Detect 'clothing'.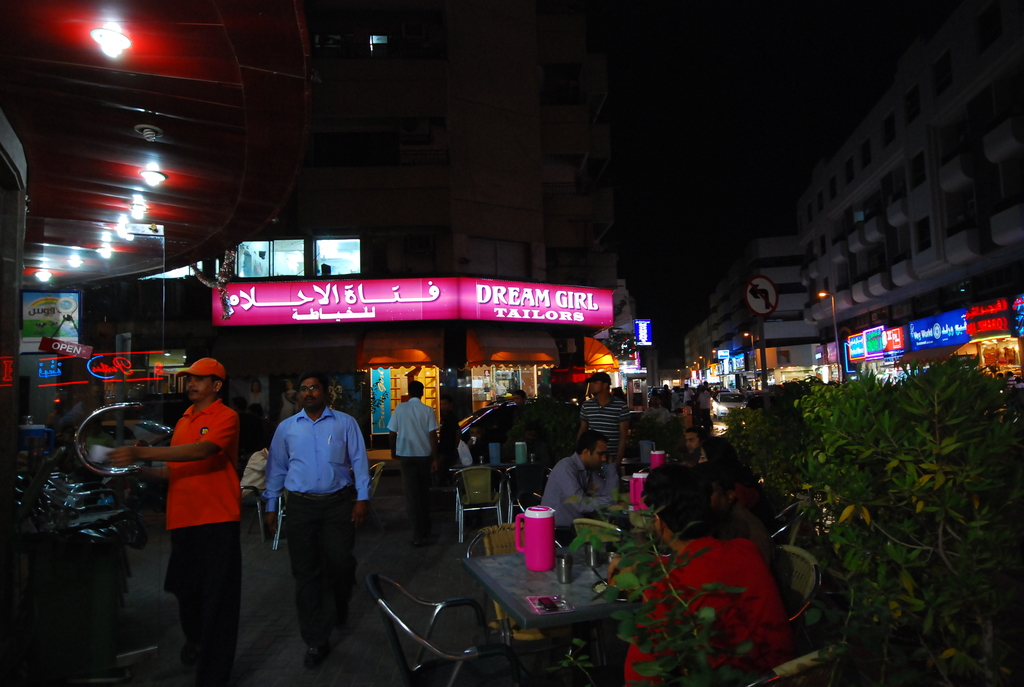
Detected at left=584, top=392, right=630, bottom=470.
